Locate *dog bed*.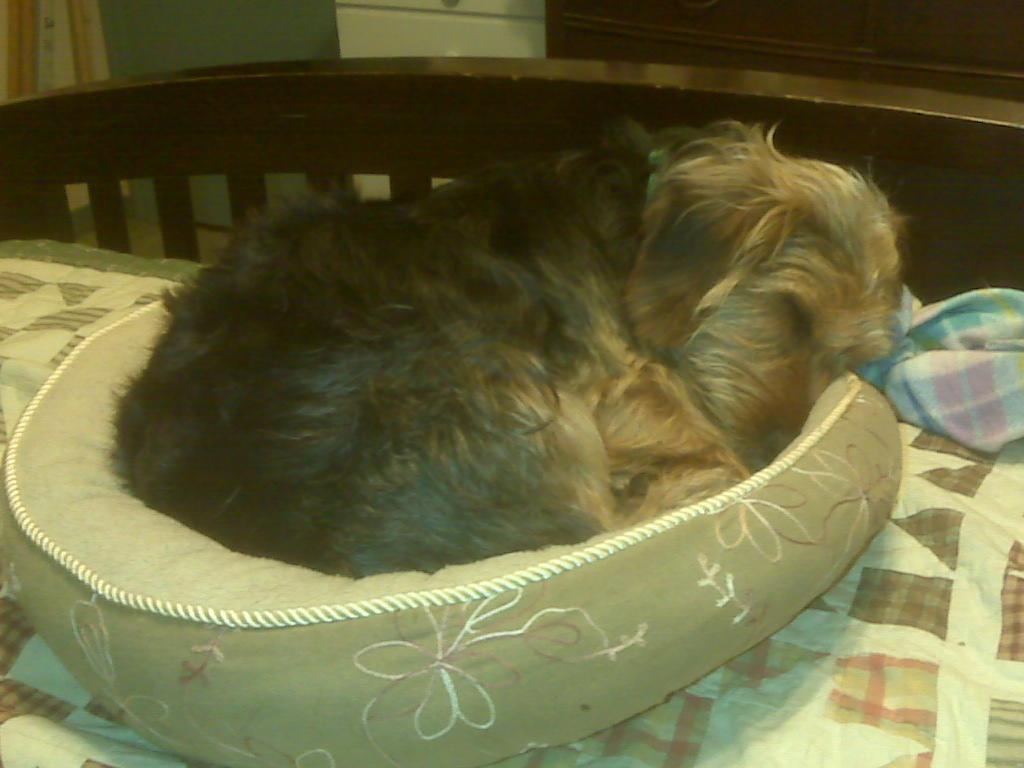
Bounding box: (x1=0, y1=300, x2=902, y2=767).
